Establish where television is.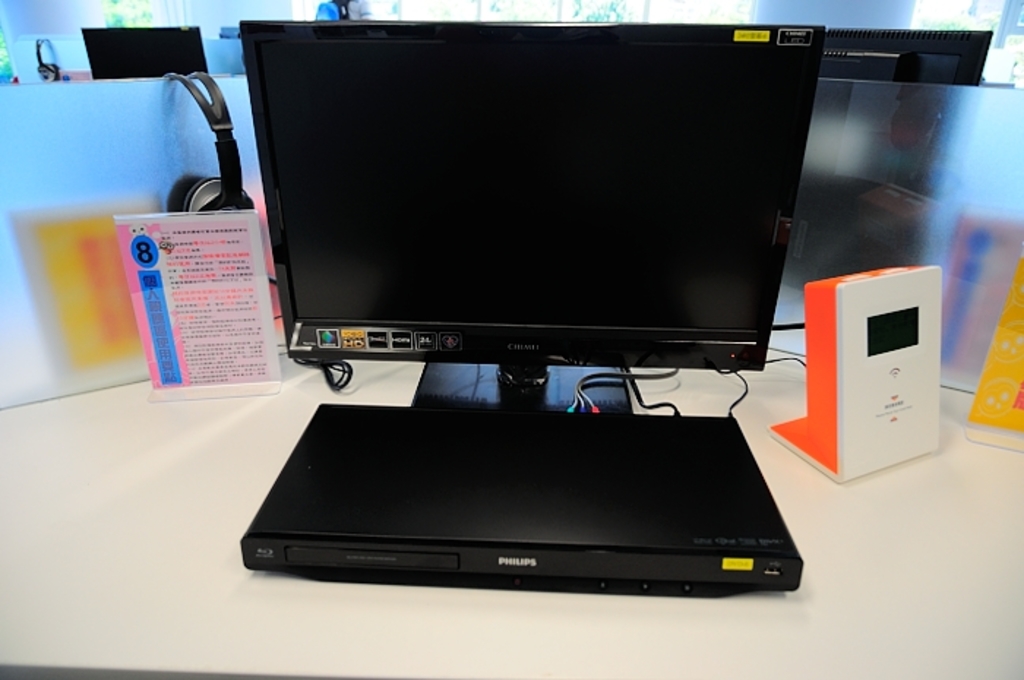
Established at left=819, top=28, right=993, bottom=88.
